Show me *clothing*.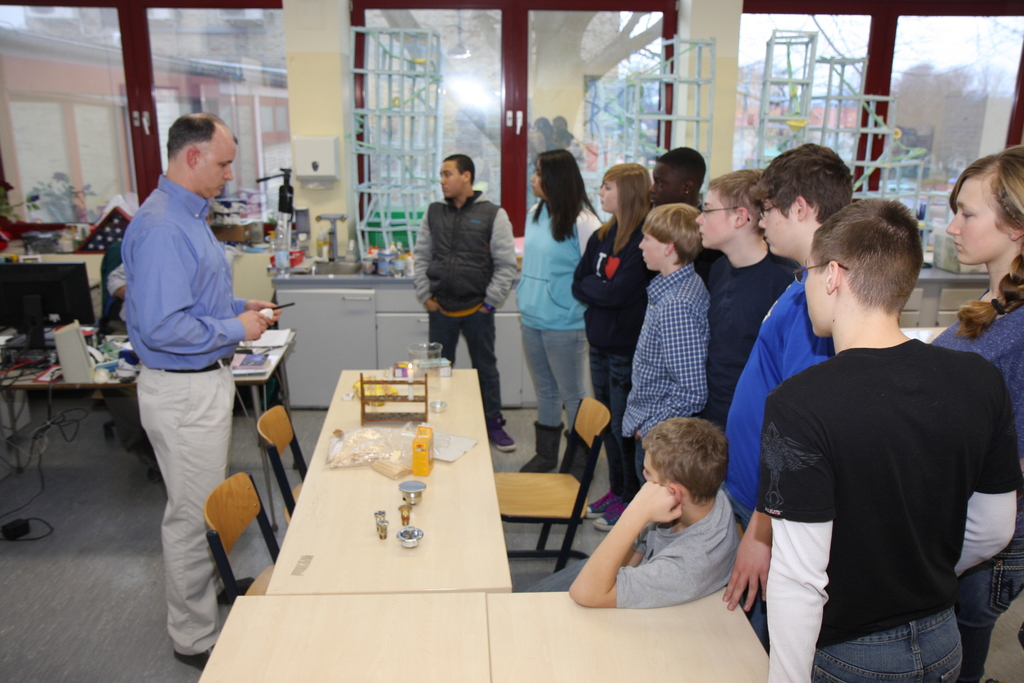
*clothing* is here: 410/191/515/429.
